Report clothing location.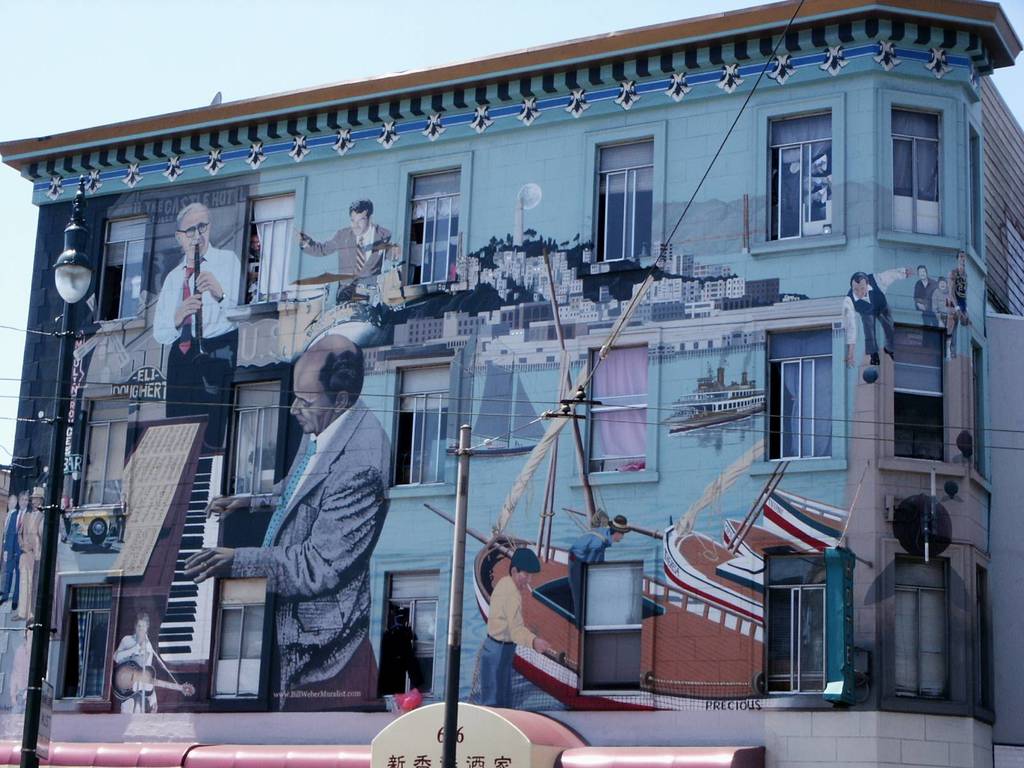
Report: <box>14,498,40,617</box>.
